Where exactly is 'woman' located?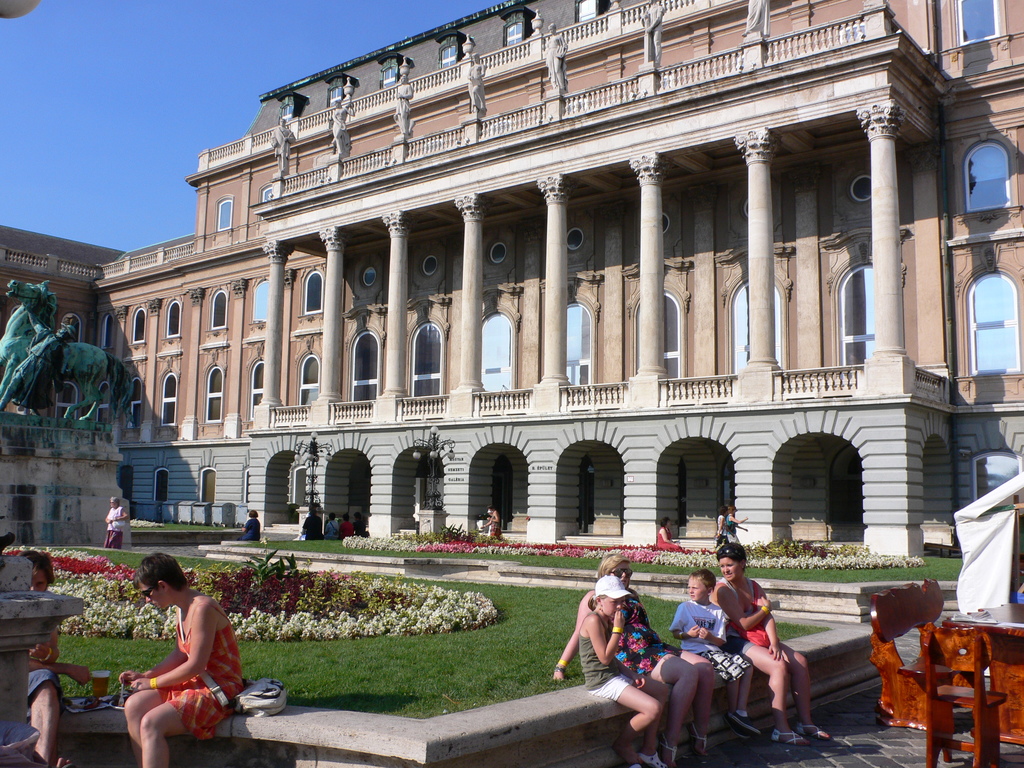
Its bounding box is bbox(551, 553, 712, 767).
